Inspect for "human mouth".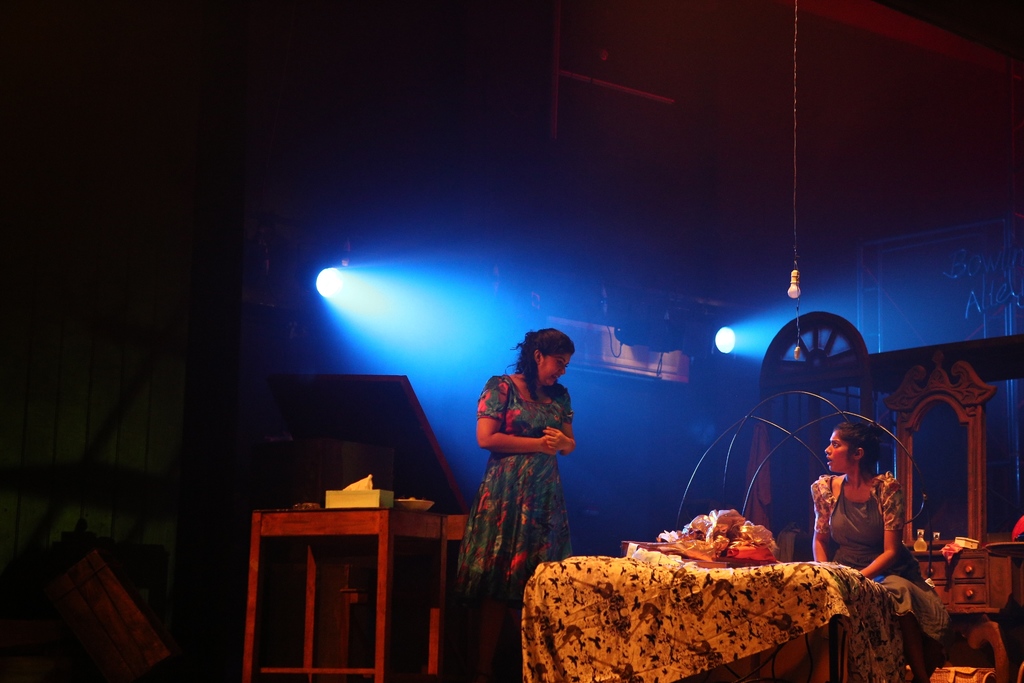
Inspection: <region>830, 460, 834, 461</region>.
